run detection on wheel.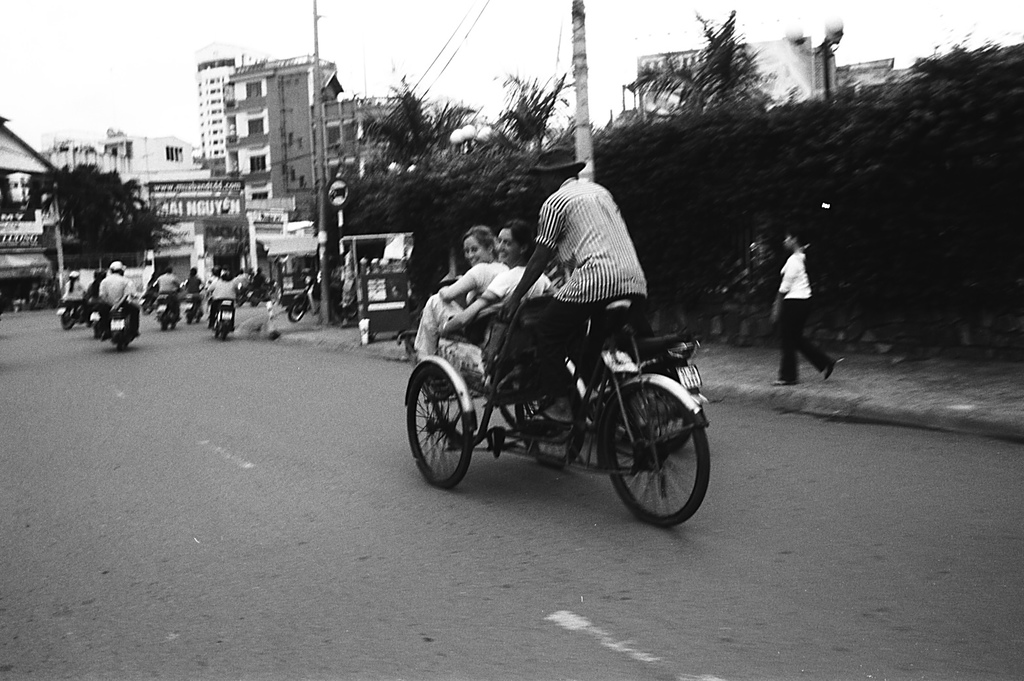
Result: 212,323,217,337.
